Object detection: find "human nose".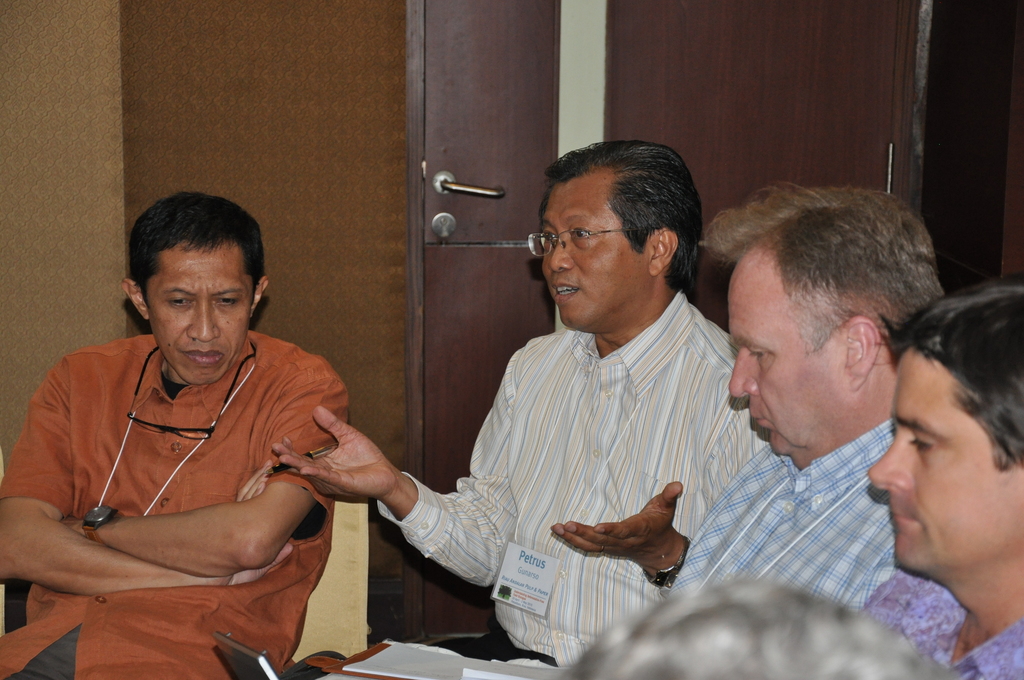
rect(548, 241, 577, 274).
